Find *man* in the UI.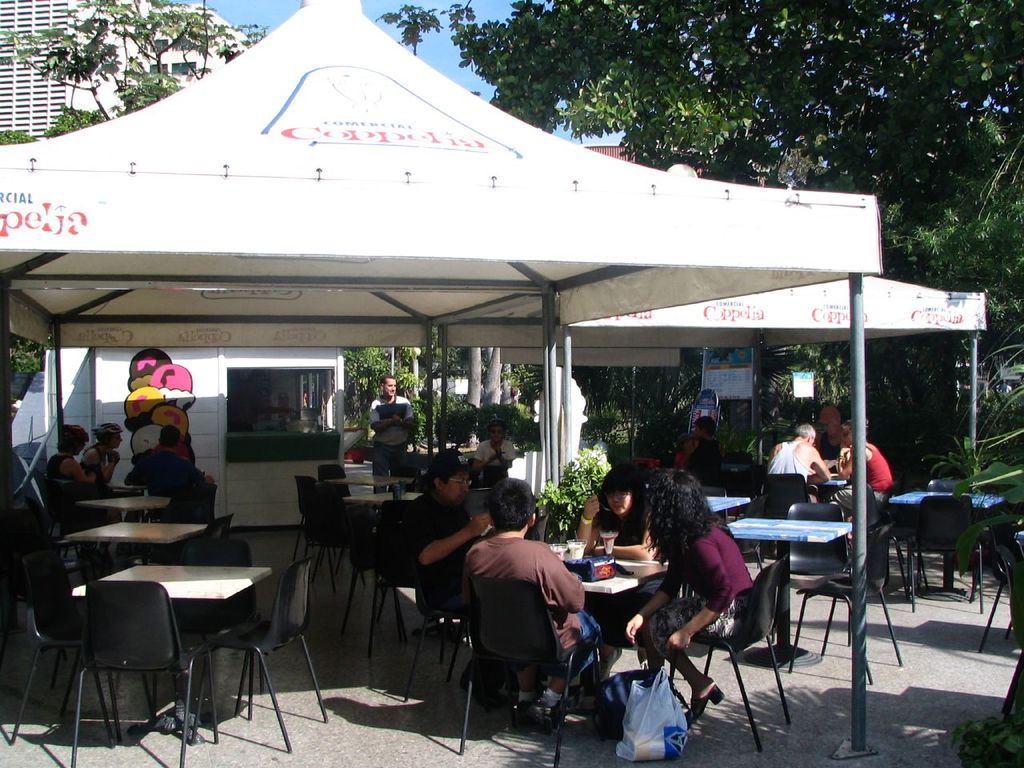
UI element at 401:447:492:690.
